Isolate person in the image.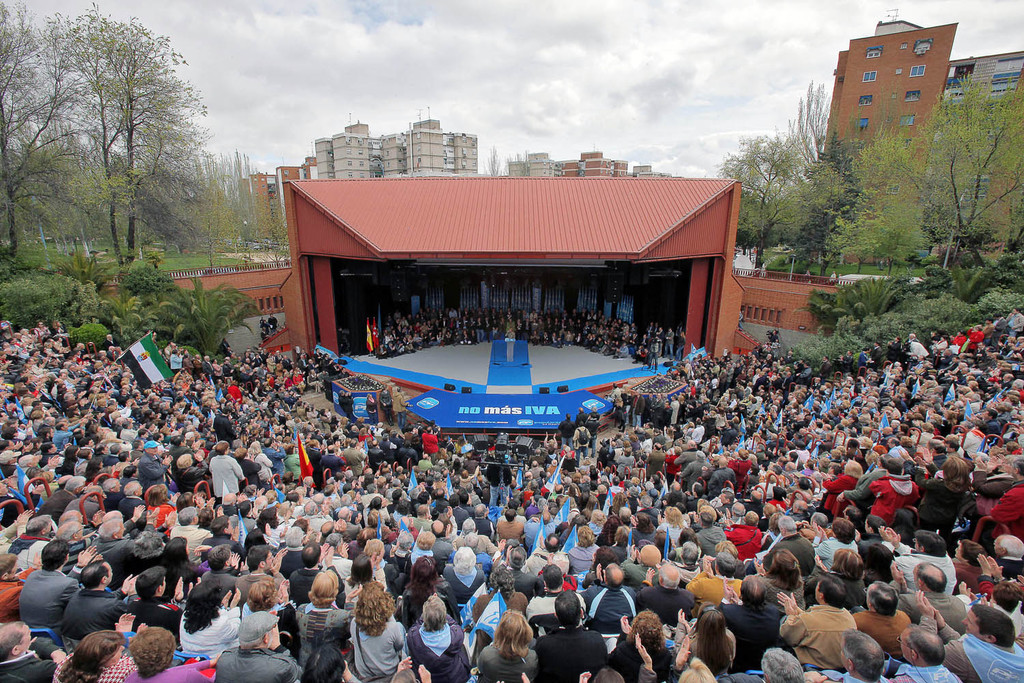
Isolated region: [x1=48, y1=630, x2=133, y2=682].
